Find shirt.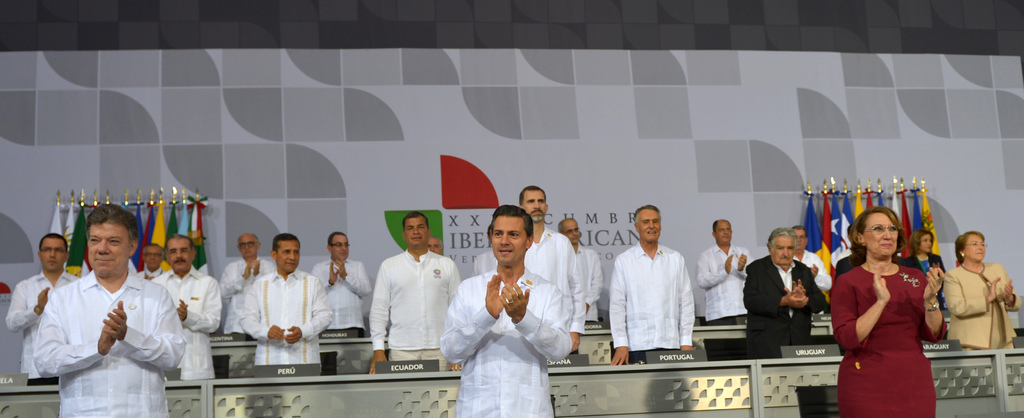
bbox(523, 225, 586, 335).
